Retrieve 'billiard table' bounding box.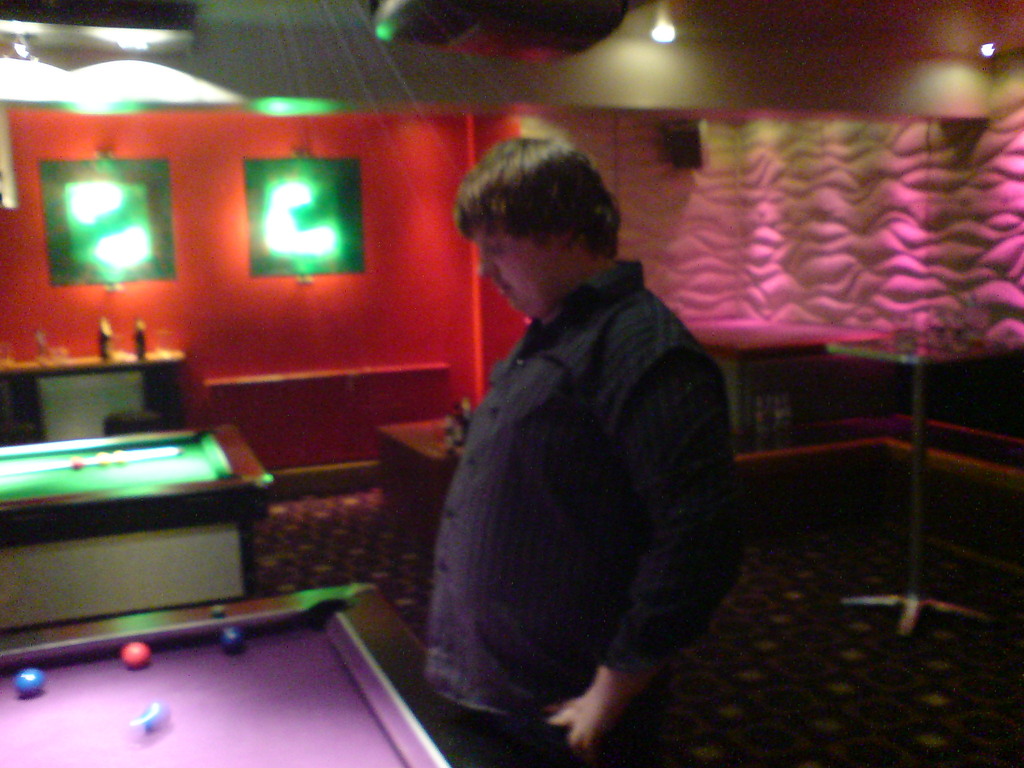
Bounding box: [0, 584, 515, 767].
